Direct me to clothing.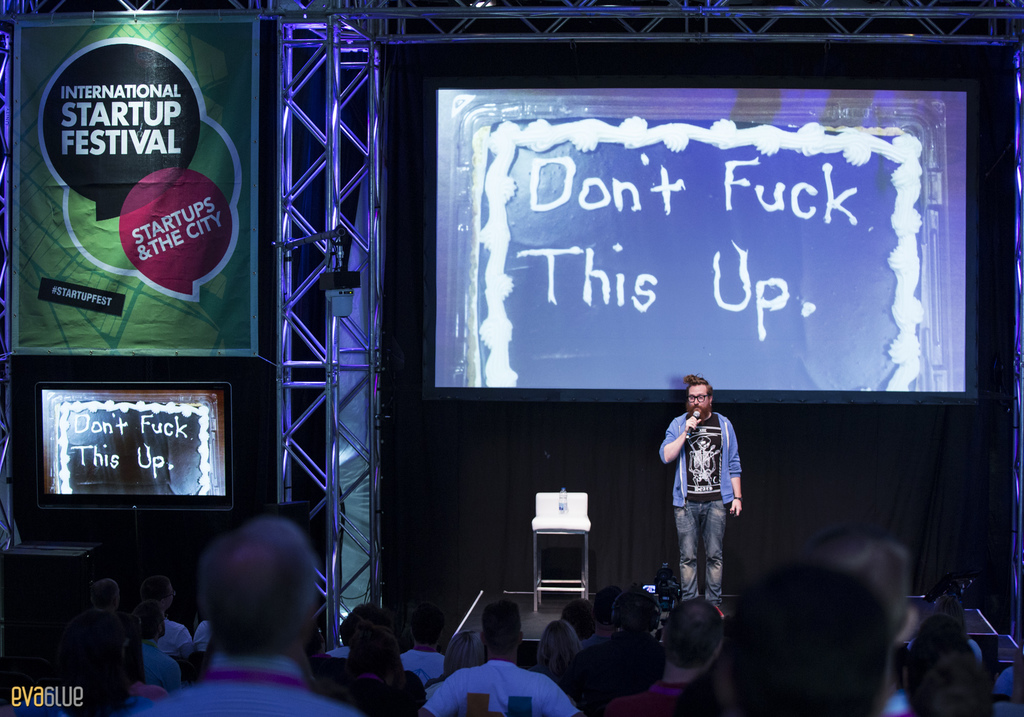
Direction: box(162, 616, 184, 645).
